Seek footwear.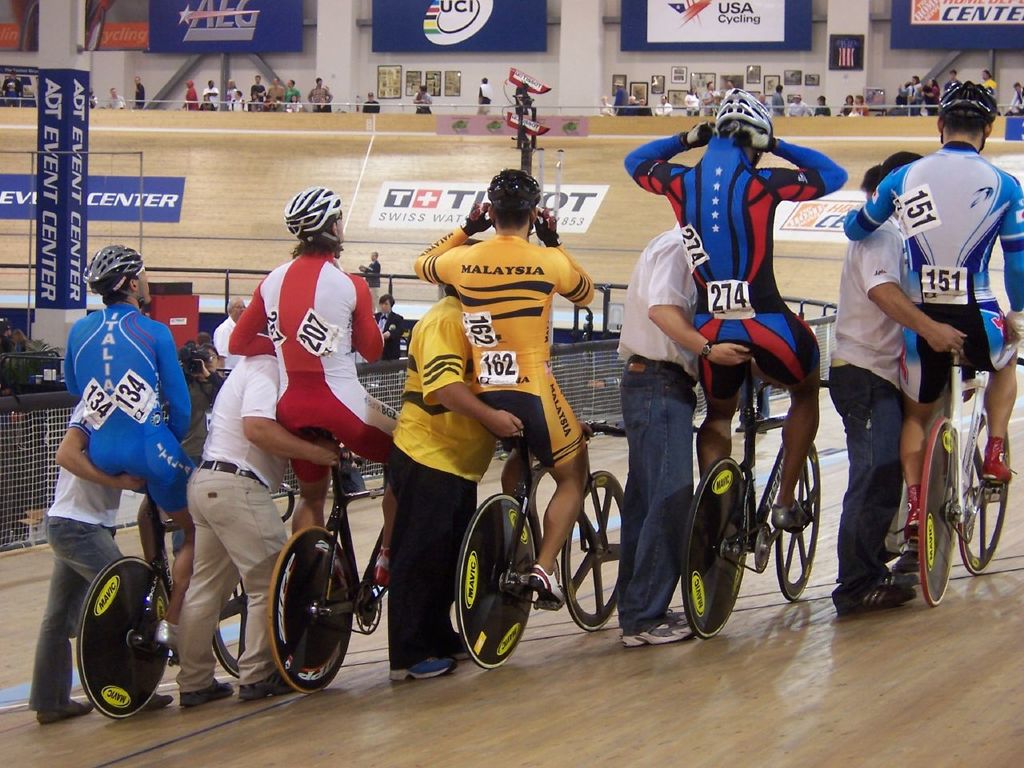
<box>774,498,813,530</box>.
